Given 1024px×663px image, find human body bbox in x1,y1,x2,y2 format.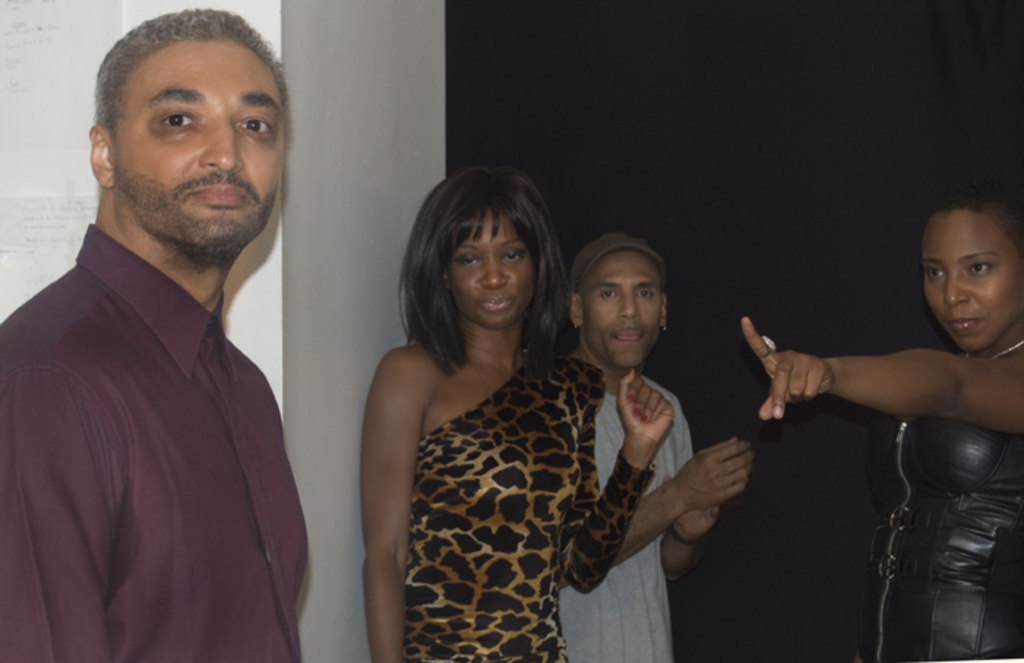
557,360,750,662.
